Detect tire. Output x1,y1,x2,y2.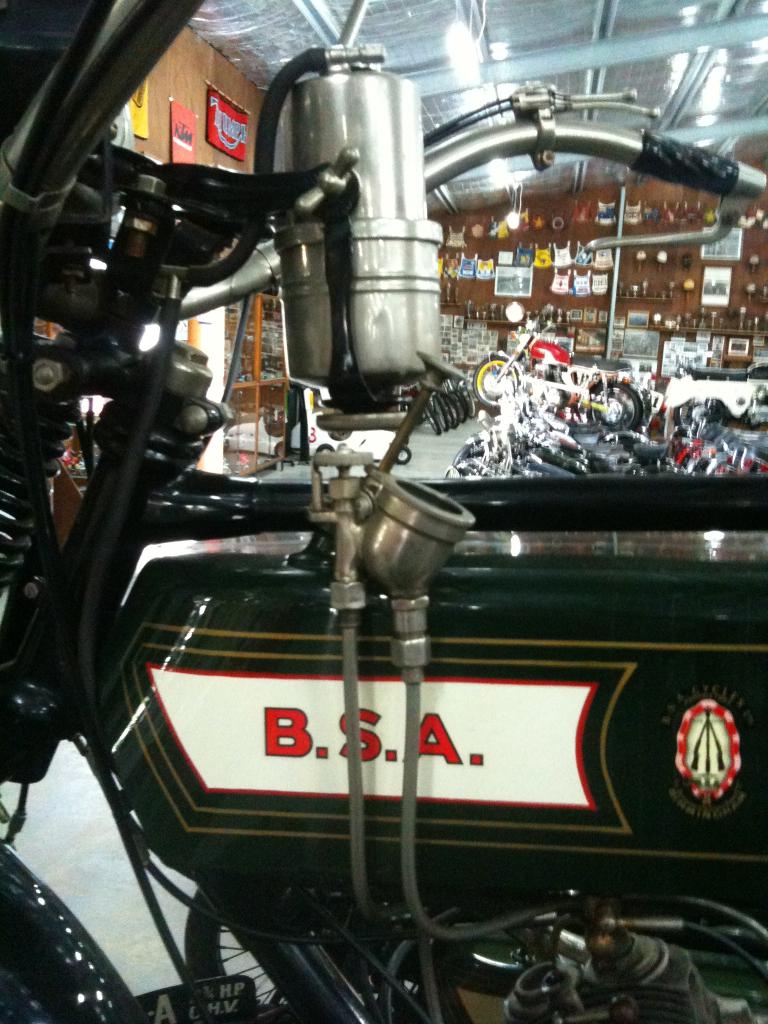
466,353,524,414.
